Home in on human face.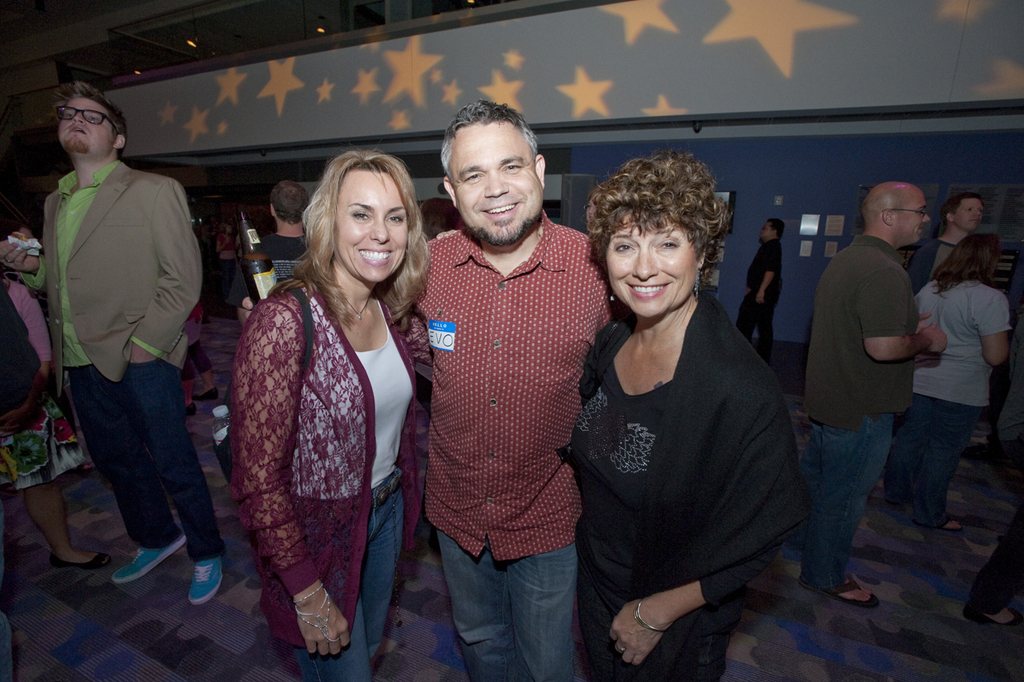
Homed in at [left=451, top=125, right=542, bottom=246].
